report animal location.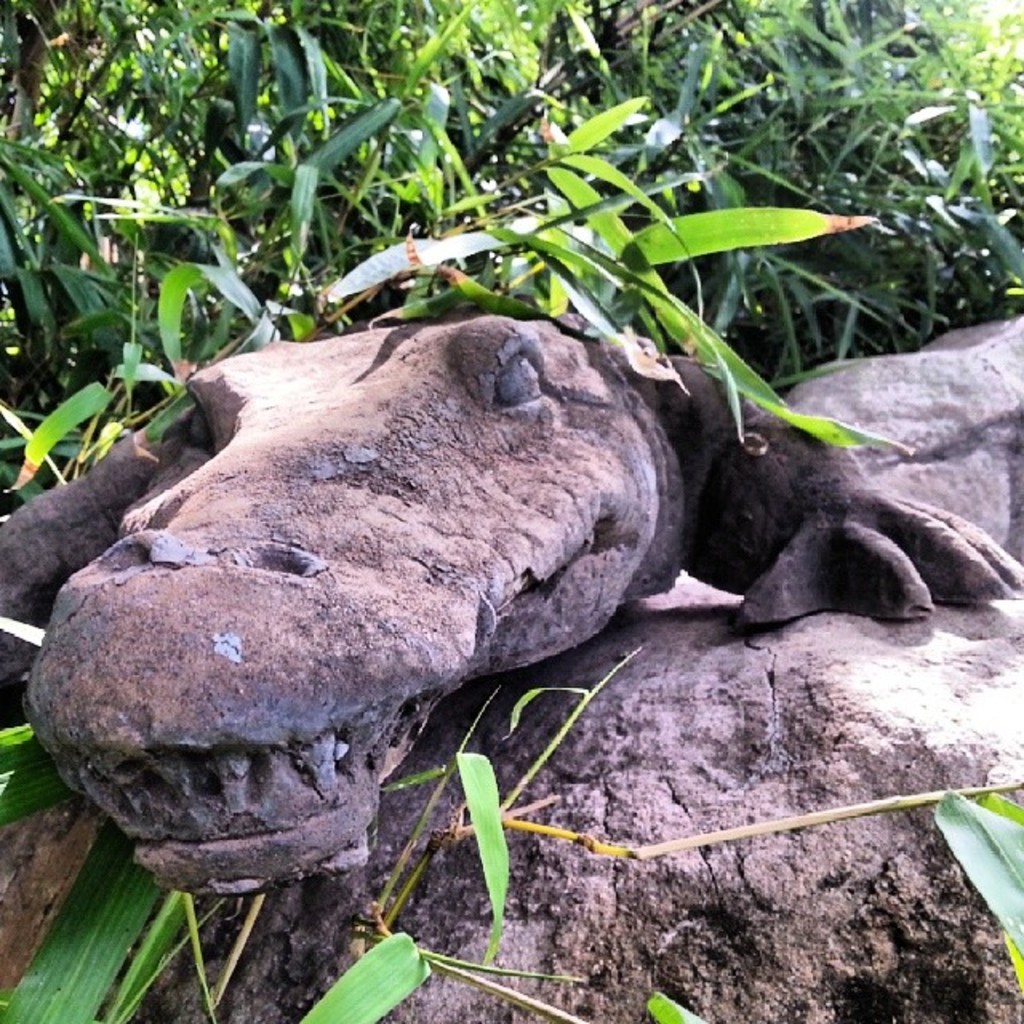
Report: BBox(0, 312, 1022, 906).
